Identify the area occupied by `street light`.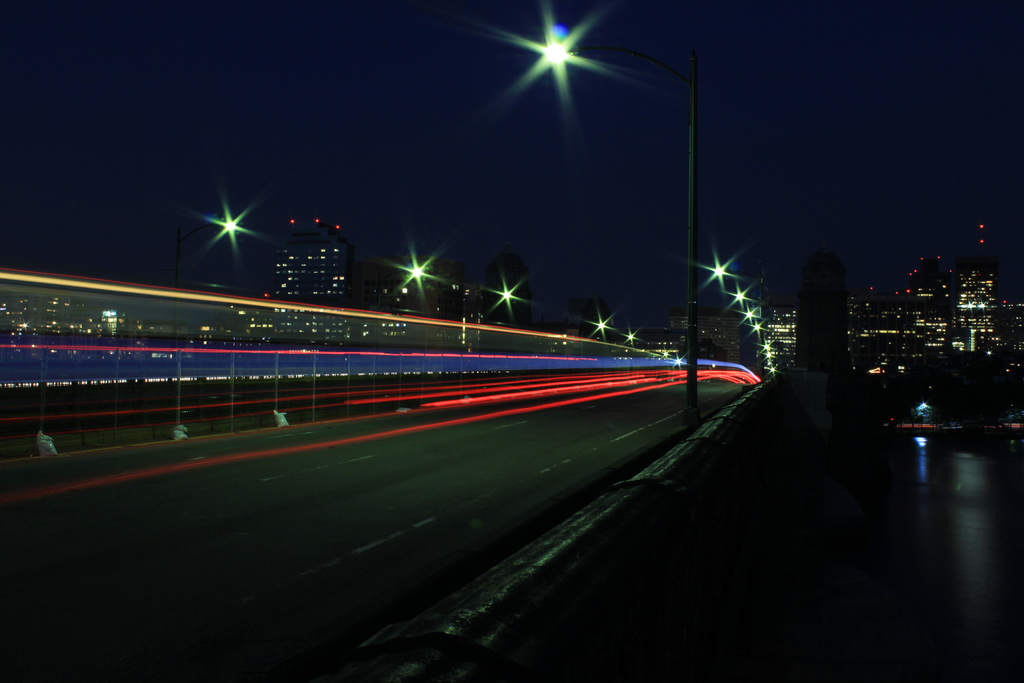
Area: [166, 207, 248, 425].
